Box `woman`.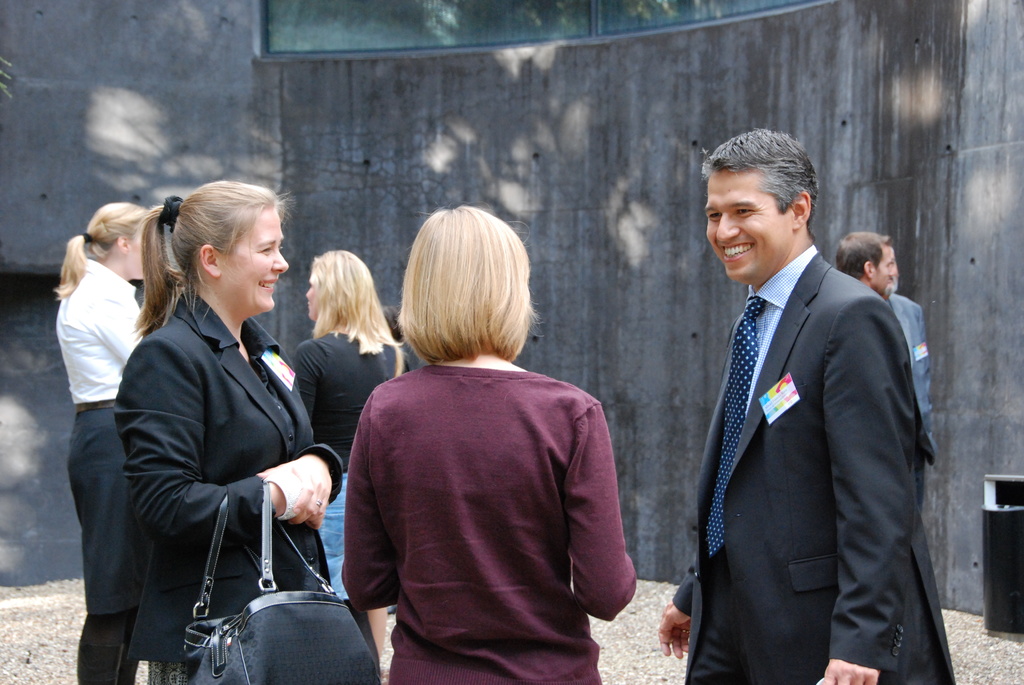
x1=56, y1=201, x2=147, y2=684.
